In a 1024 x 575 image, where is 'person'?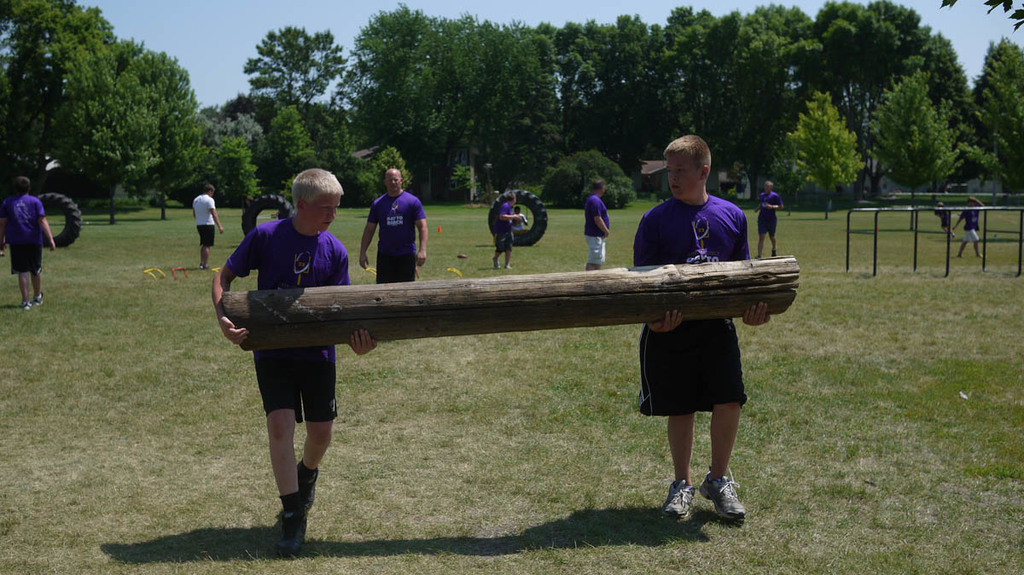
x1=580, y1=172, x2=614, y2=273.
